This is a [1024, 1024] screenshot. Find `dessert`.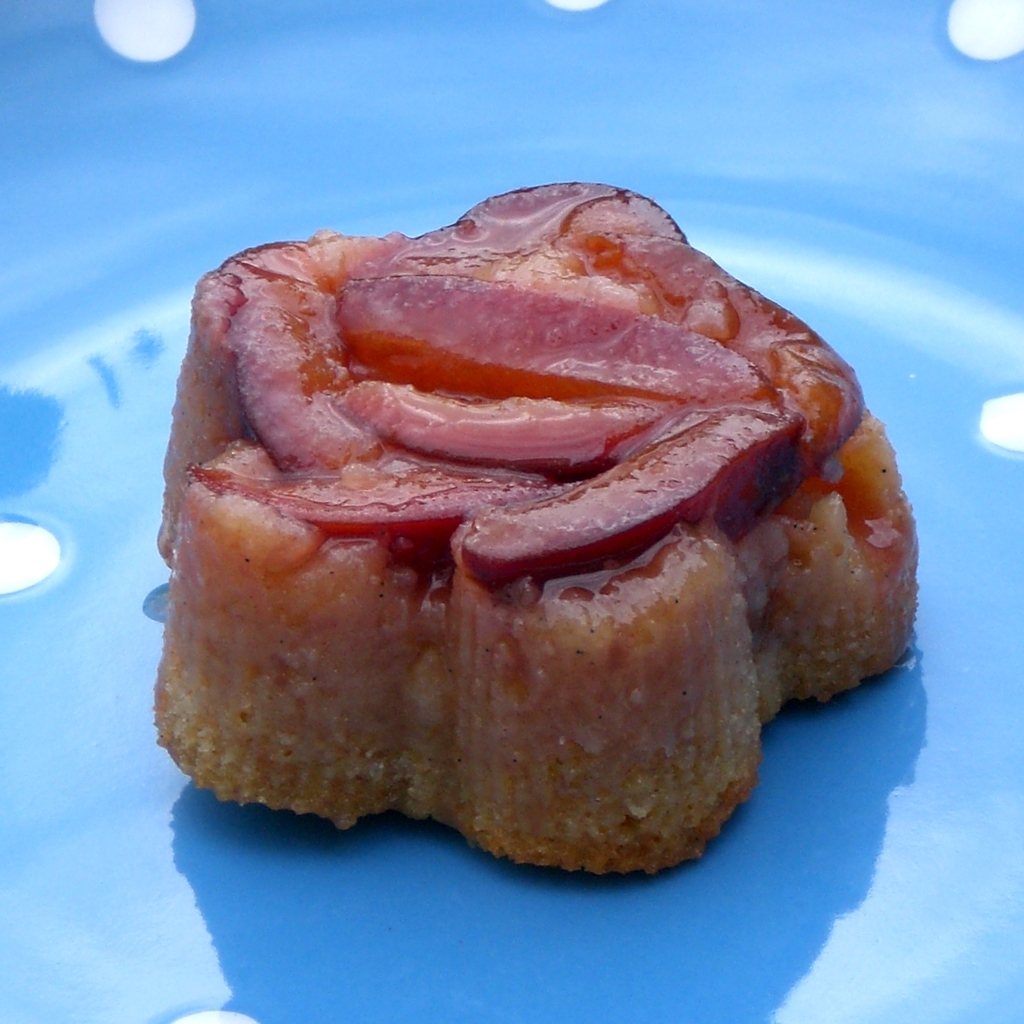
Bounding box: 154, 182, 920, 874.
